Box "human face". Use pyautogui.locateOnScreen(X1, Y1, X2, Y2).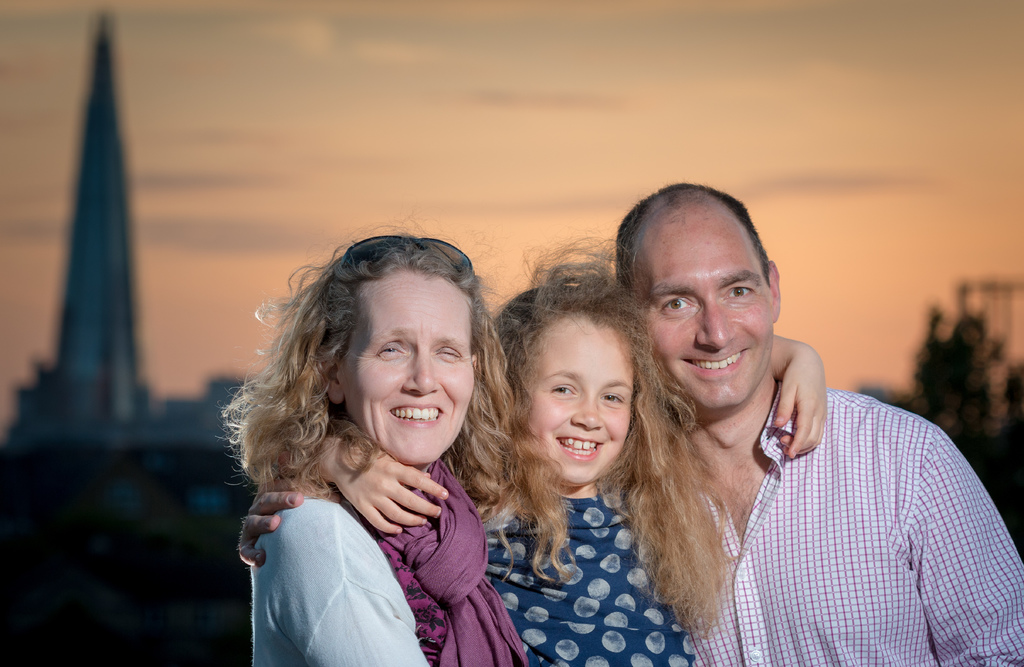
pyautogui.locateOnScreen(343, 265, 477, 461).
